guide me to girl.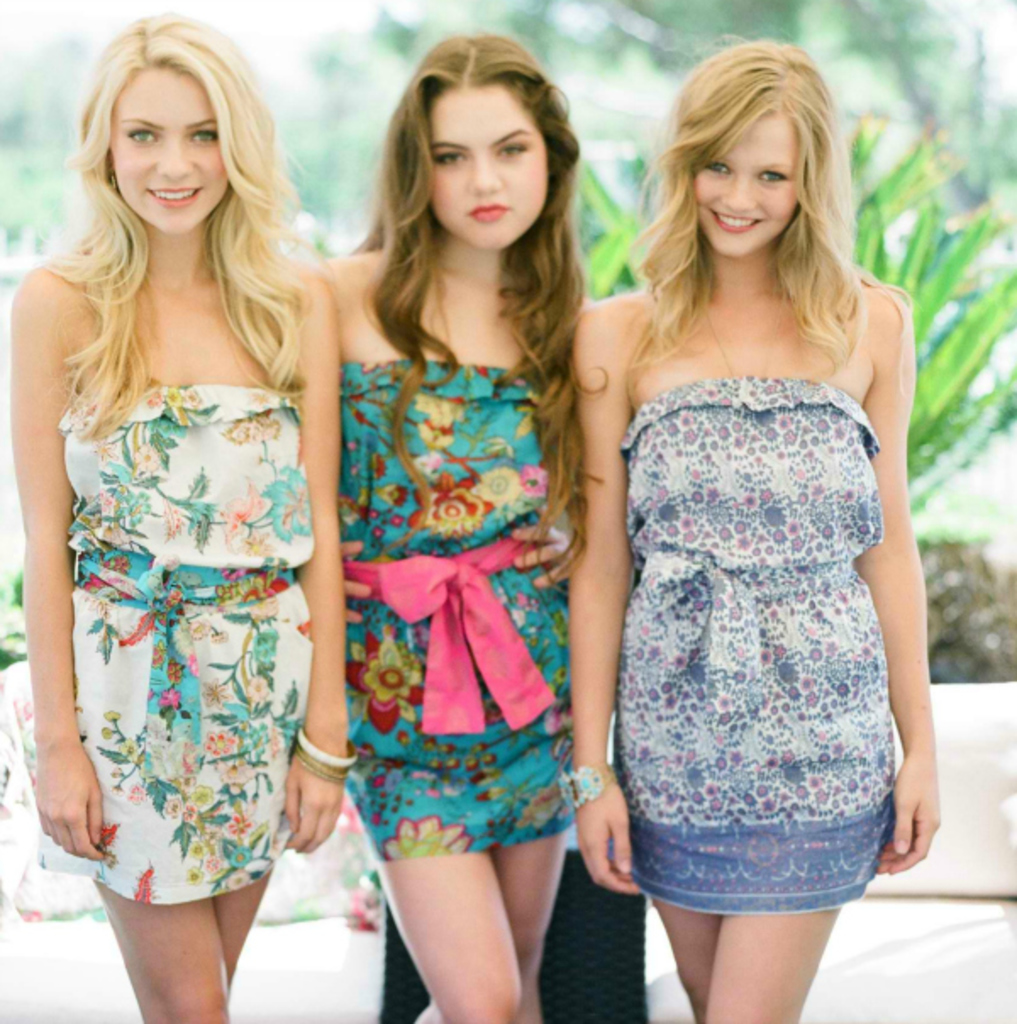
Guidance: 5, 8, 353, 1022.
